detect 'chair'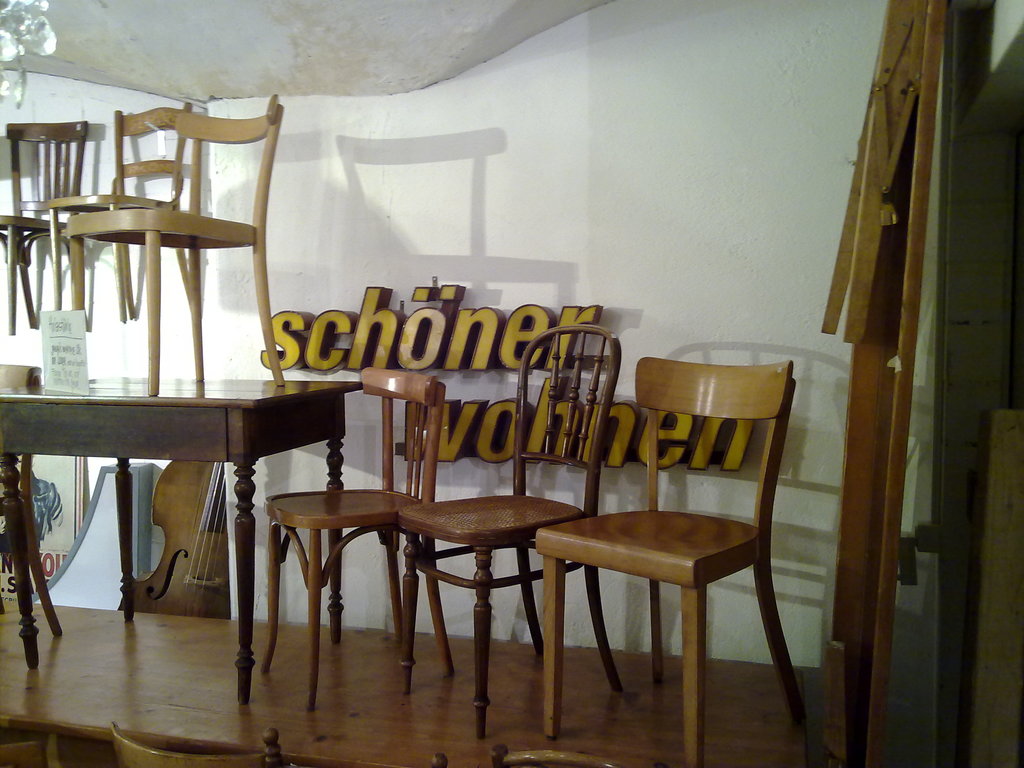
[532,352,807,767]
